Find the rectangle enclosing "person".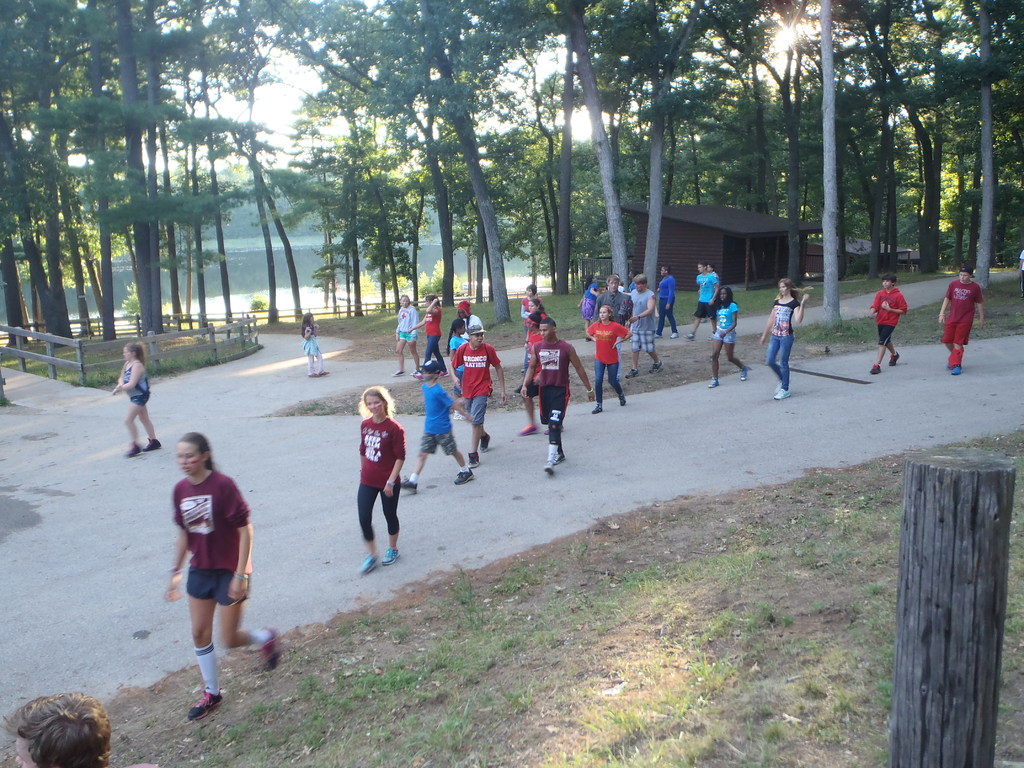
(left=758, top=273, right=828, bottom=399).
